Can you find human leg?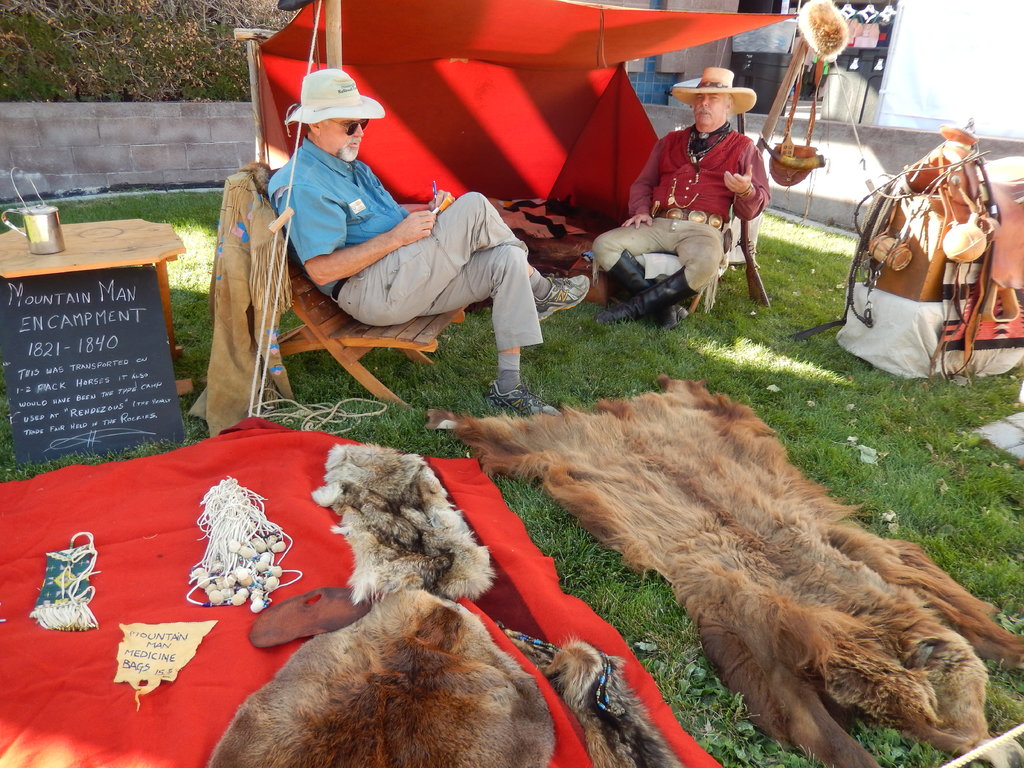
Yes, bounding box: [left=346, top=194, right=590, bottom=322].
